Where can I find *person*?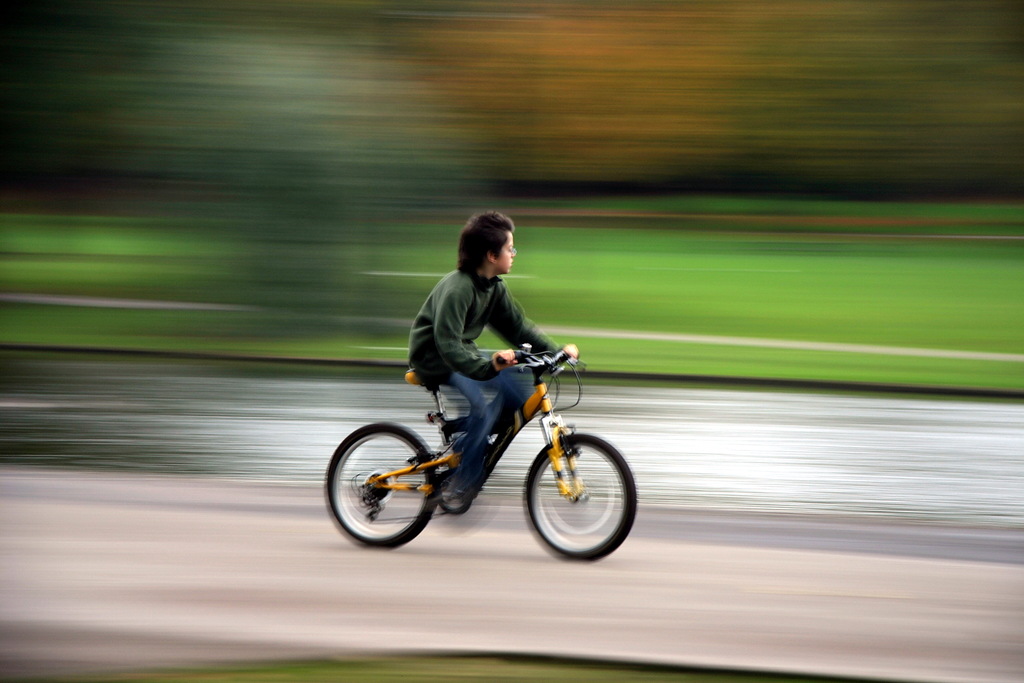
You can find it at (392, 230, 570, 413).
